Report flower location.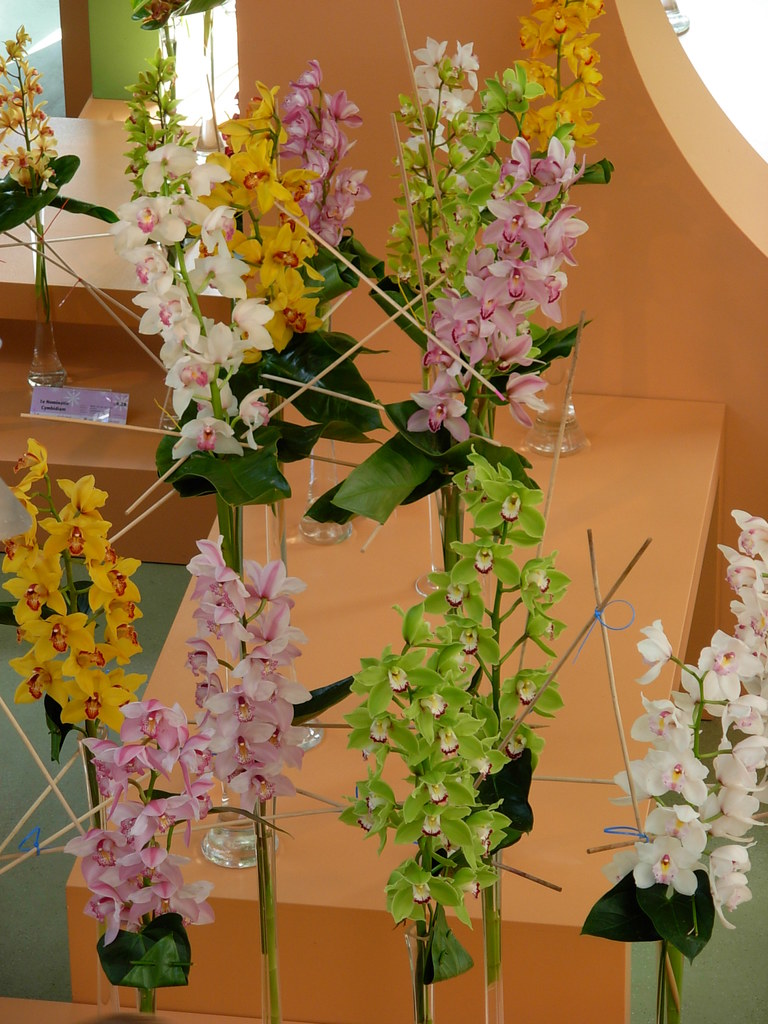
Report: detection(234, 641, 323, 707).
